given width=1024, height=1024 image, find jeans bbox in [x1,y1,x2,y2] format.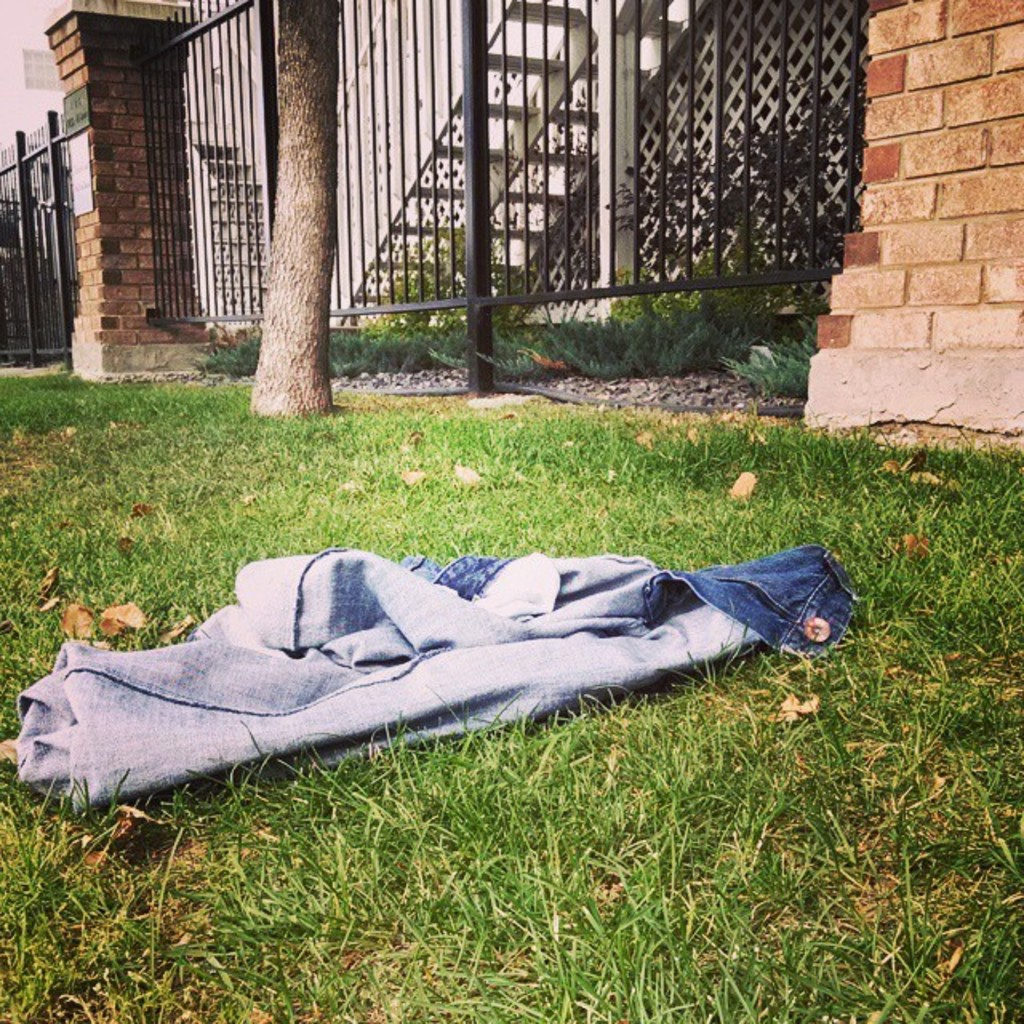
[27,530,763,784].
